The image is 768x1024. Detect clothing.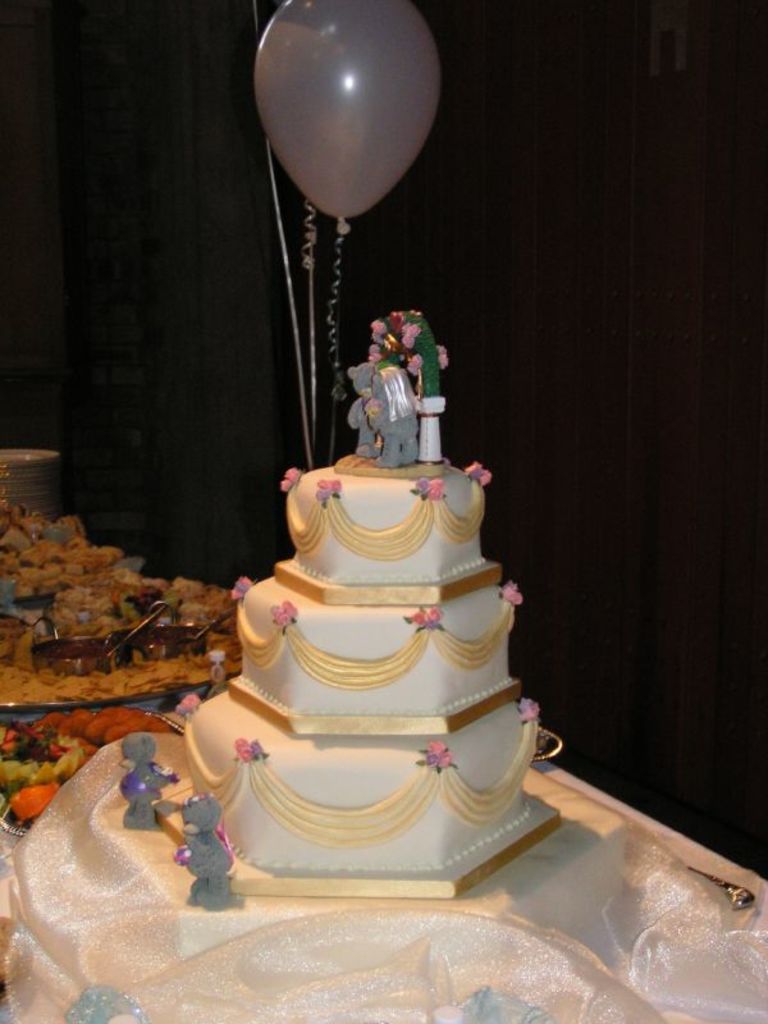
Detection: x1=367, y1=364, x2=416, y2=465.
